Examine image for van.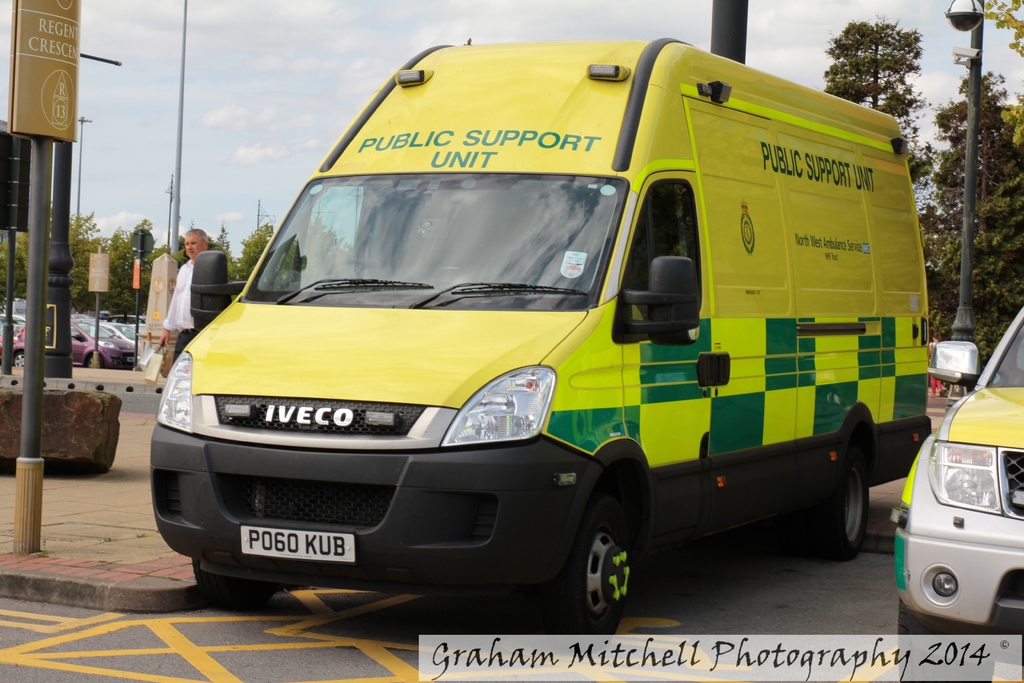
Examination result: BBox(147, 40, 932, 652).
